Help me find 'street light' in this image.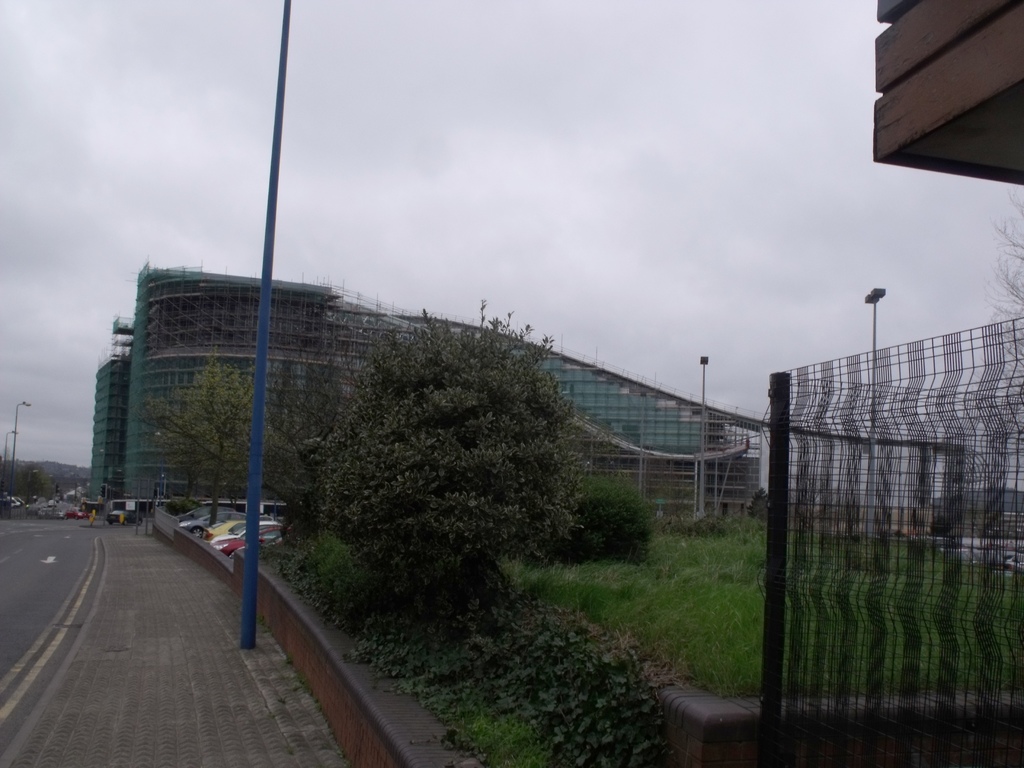
Found it: (0, 433, 20, 497).
